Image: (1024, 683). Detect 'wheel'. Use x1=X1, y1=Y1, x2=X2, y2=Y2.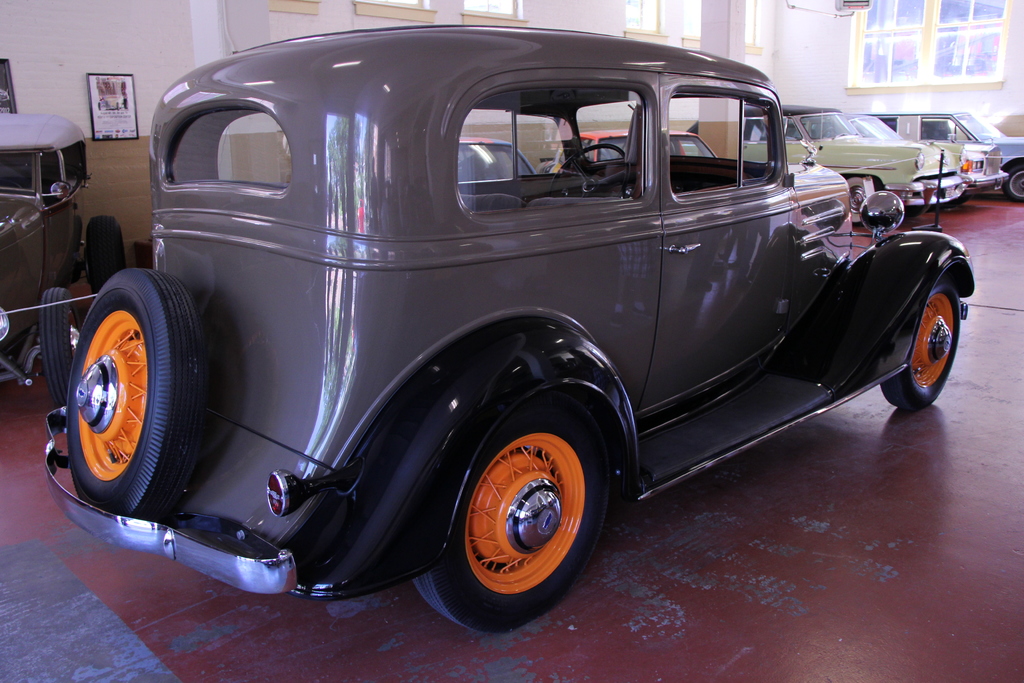
x1=840, y1=174, x2=877, y2=217.
